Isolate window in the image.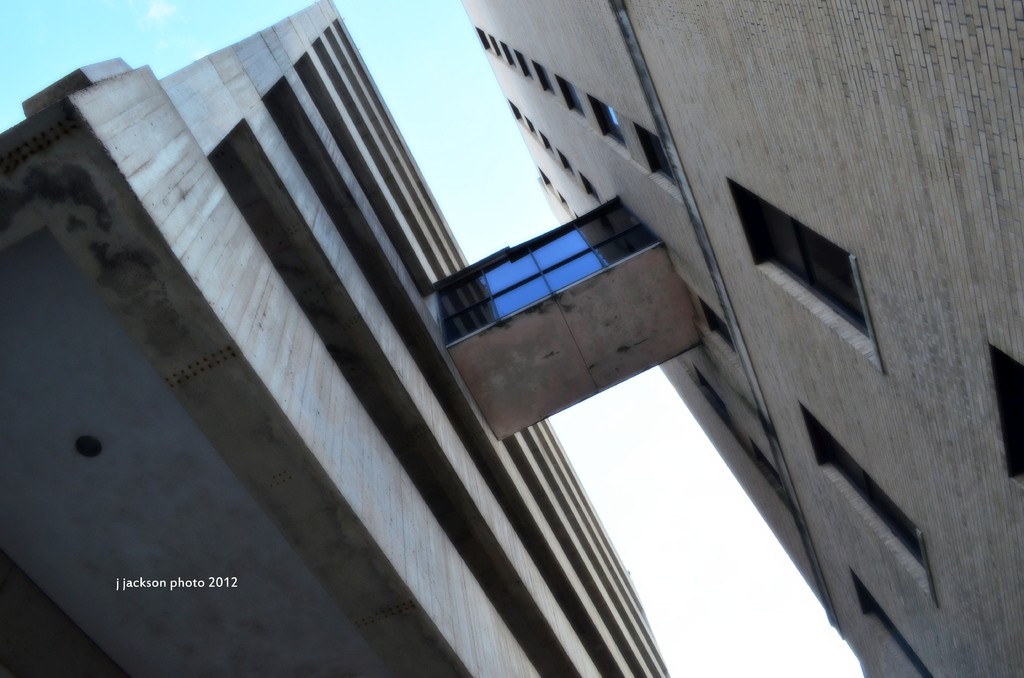
Isolated region: 533:67:557:95.
